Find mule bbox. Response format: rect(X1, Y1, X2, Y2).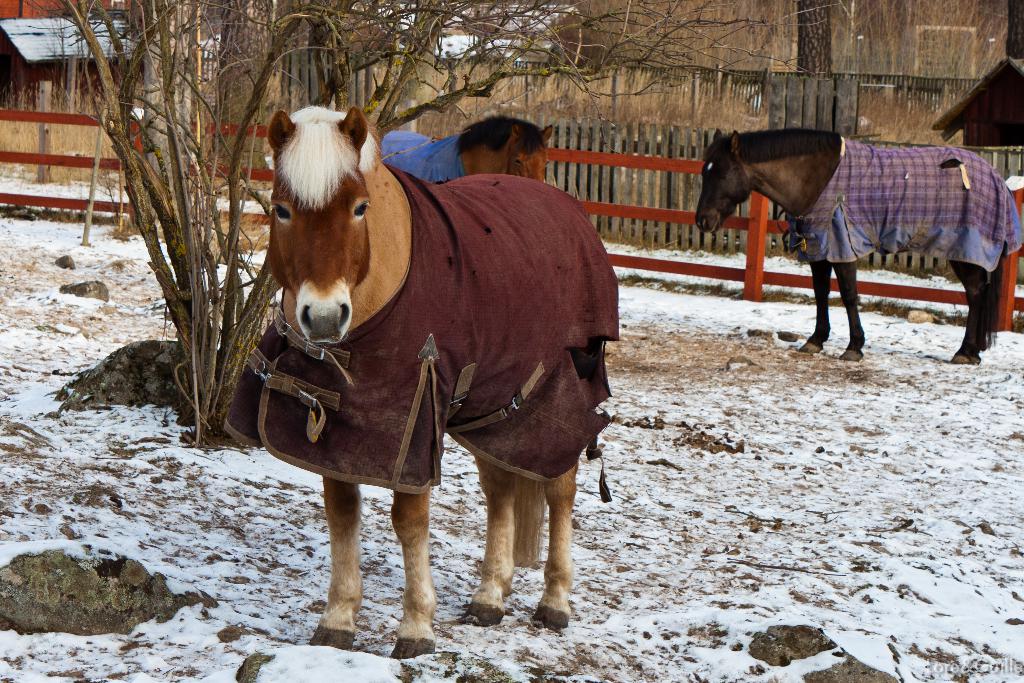
rect(377, 114, 556, 185).
